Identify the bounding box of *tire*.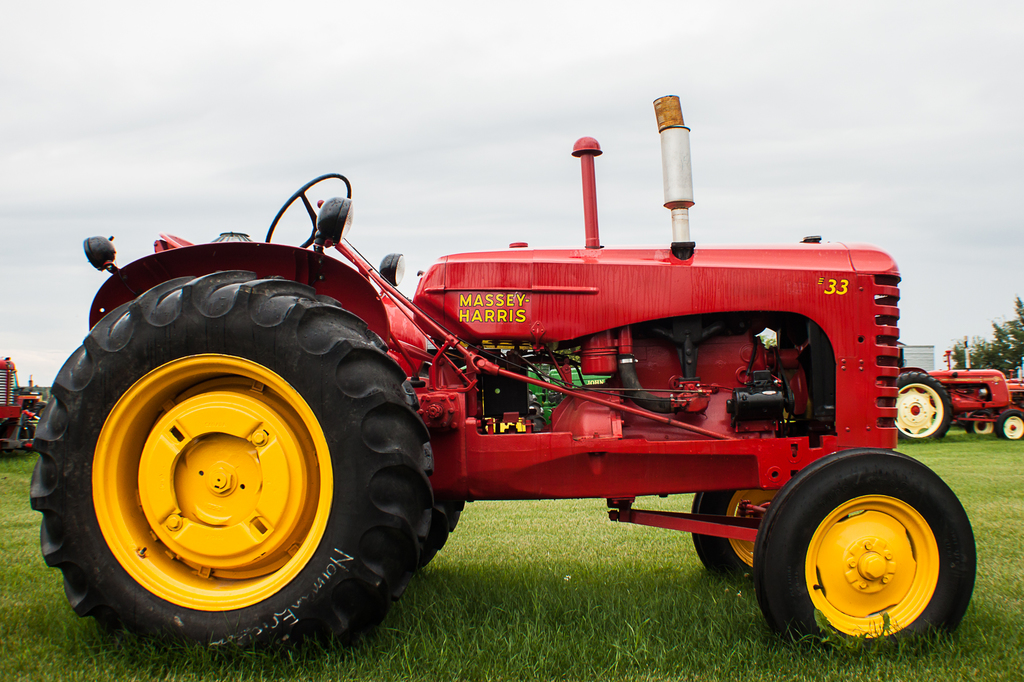
box=[751, 446, 977, 665].
